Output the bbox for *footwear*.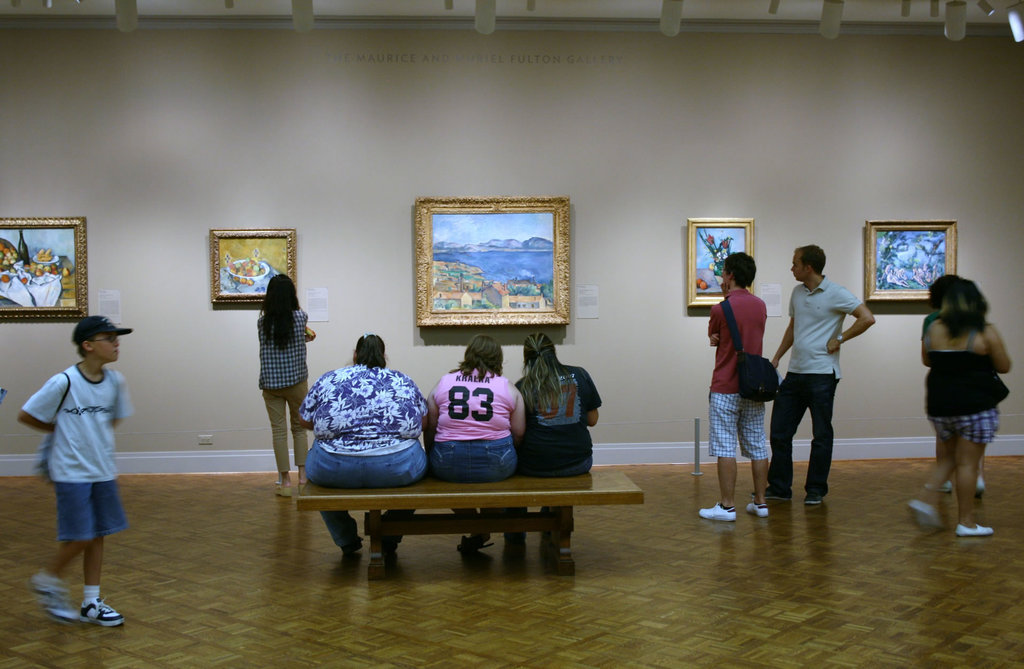
[697, 497, 740, 523].
